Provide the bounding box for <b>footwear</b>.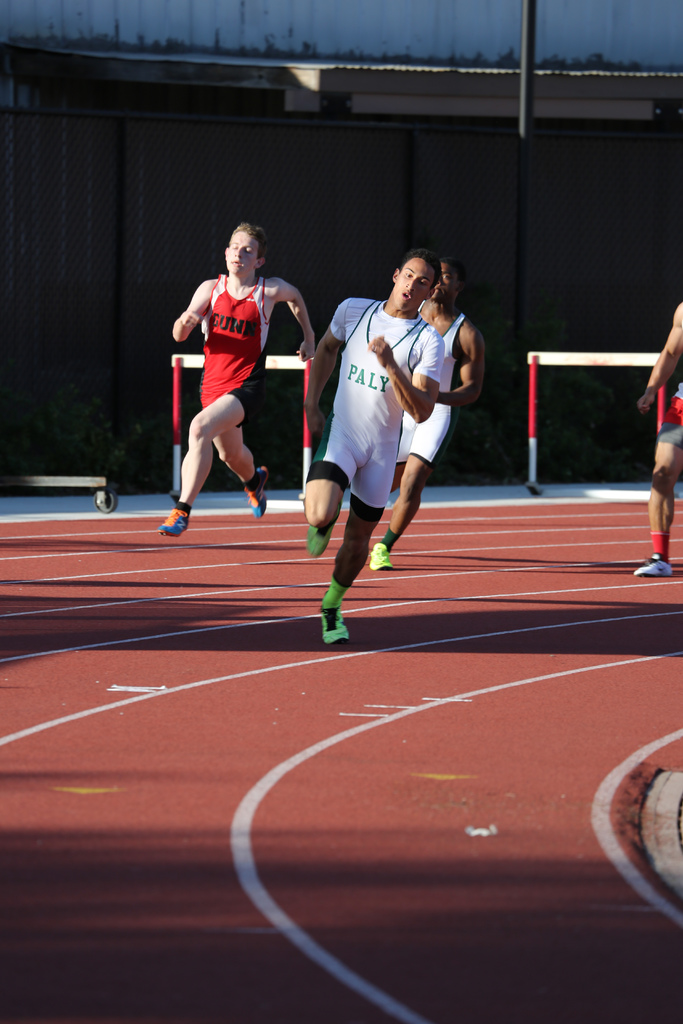
(636,554,677,582).
